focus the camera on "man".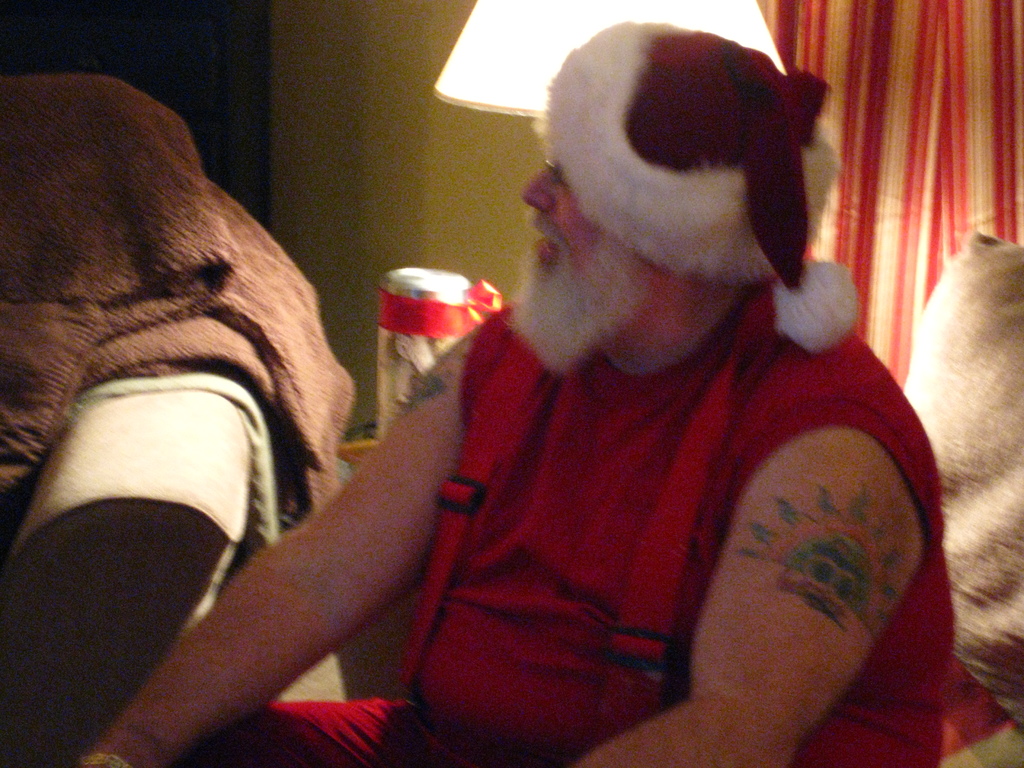
Focus region: BBox(162, 16, 968, 744).
